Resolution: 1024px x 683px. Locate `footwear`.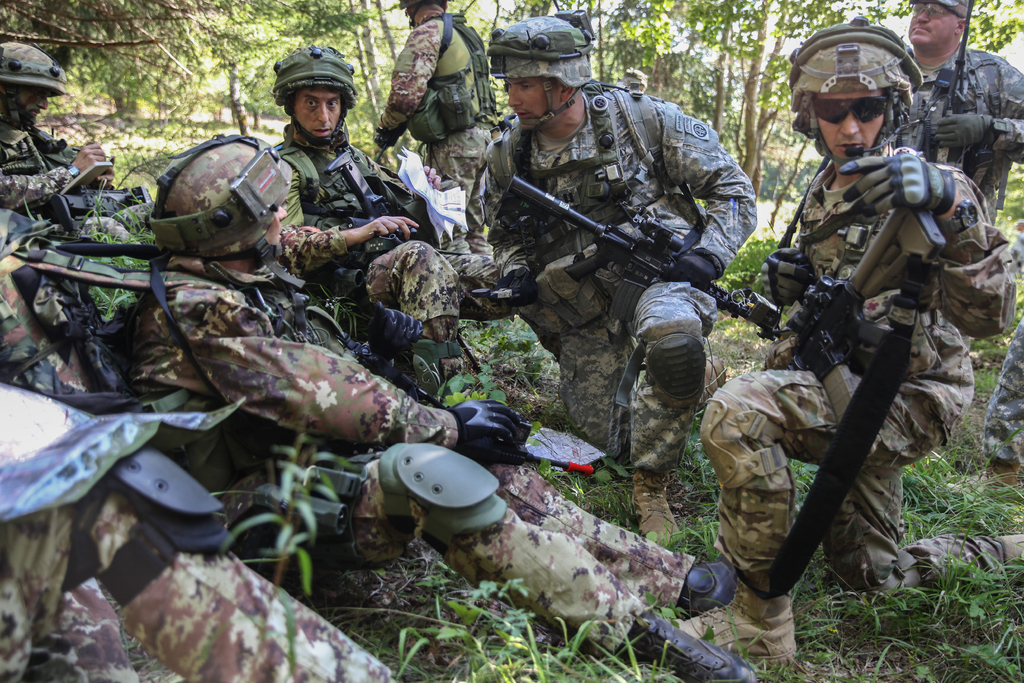
locate(623, 469, 680, 541).
